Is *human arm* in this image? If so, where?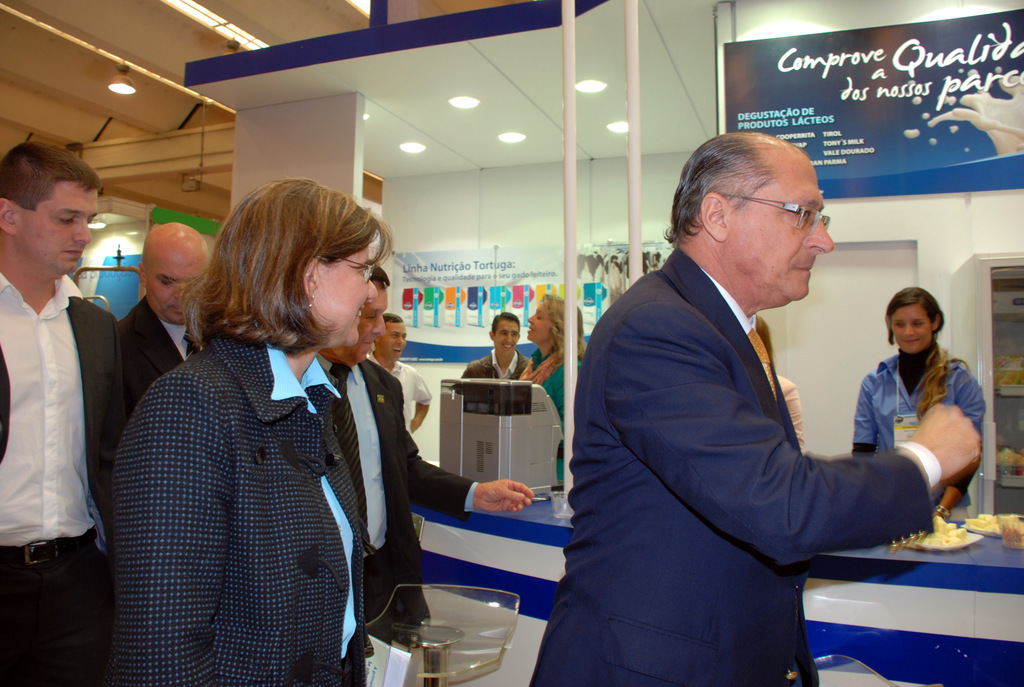
Yes, at 614,289,982,566.
